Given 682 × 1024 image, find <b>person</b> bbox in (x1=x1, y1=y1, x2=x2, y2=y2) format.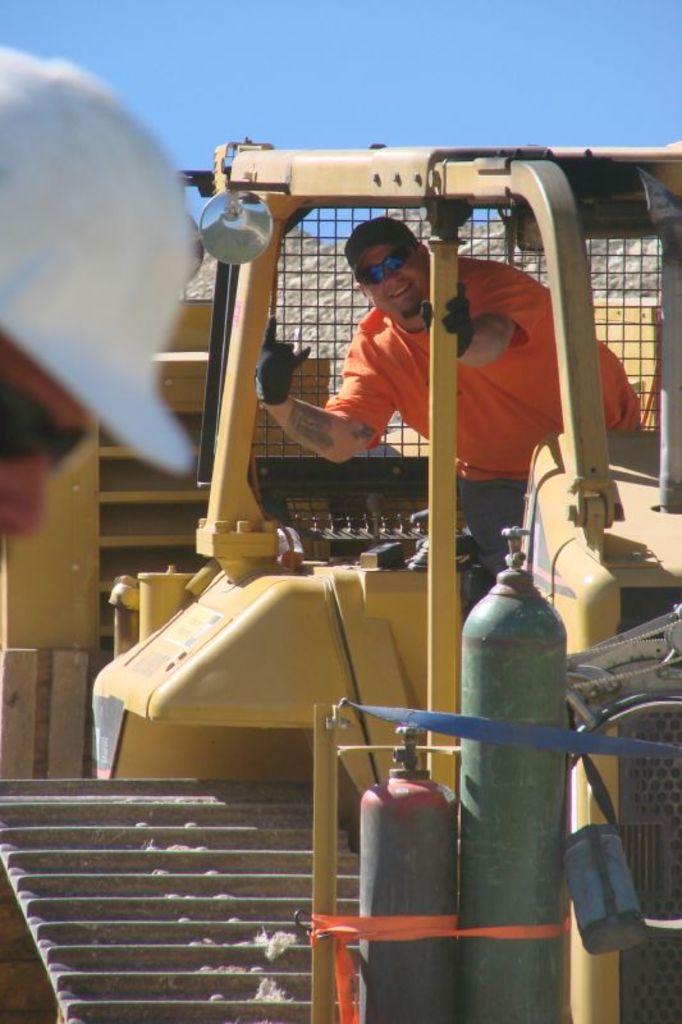
(x1=0, y1=27, x2=198, y2=586).
